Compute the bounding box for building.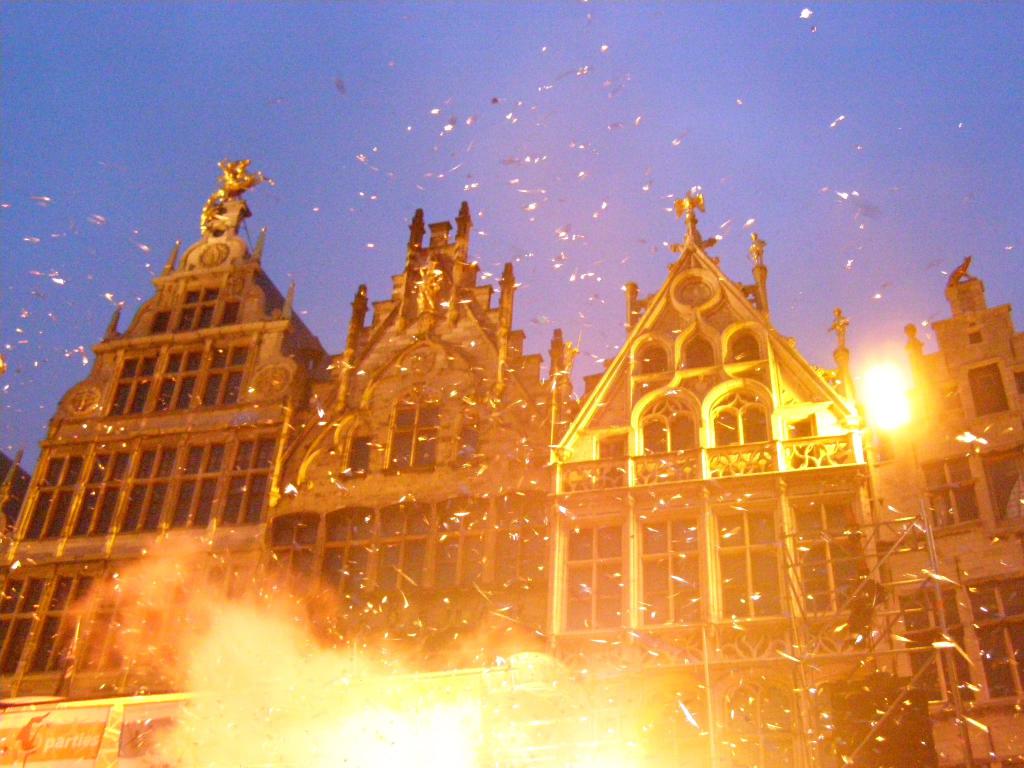
2, 159, 1023, 767.
